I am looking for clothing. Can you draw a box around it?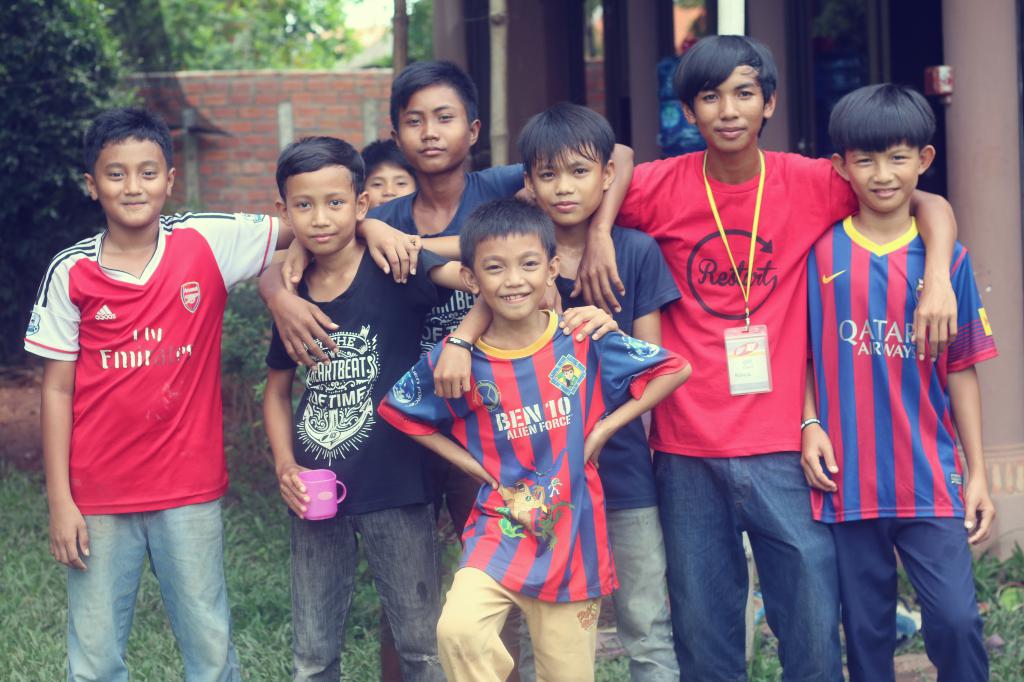
Sure, the bounding box is box(431, 295, 624, 634).
